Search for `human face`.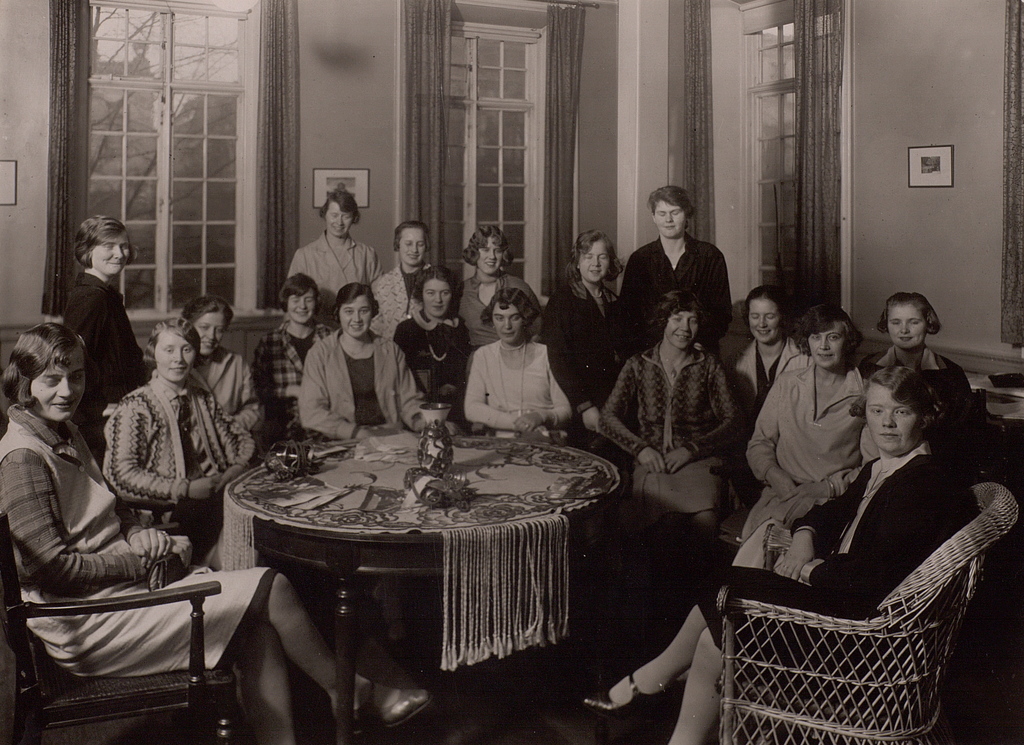
Found at bbox=[493, 306, 524, 345].
